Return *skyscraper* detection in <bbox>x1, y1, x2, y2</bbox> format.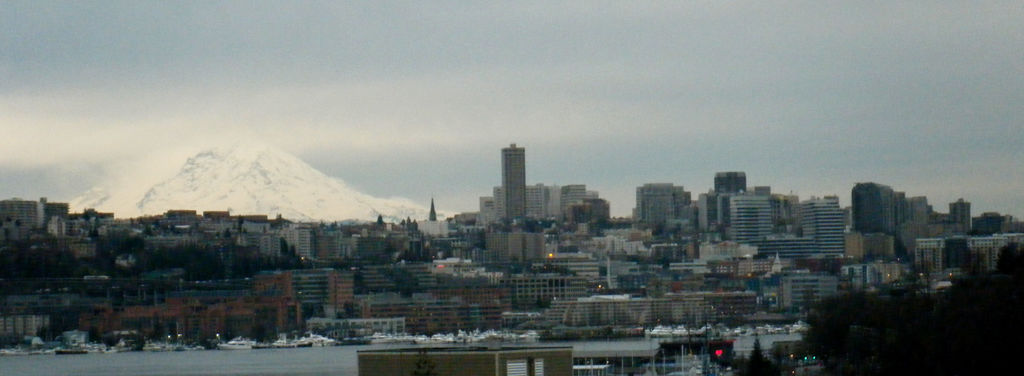
<bbox>877, 186, 896, 236</bbox>.
